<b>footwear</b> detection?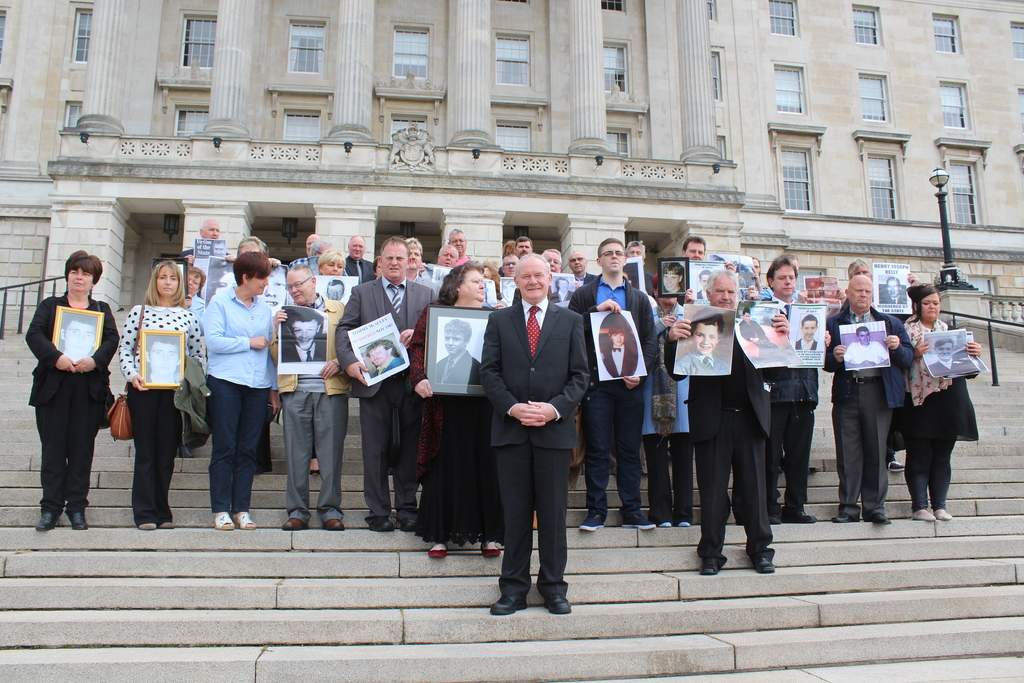
(x1=911, y1=511, x2=934, y2=521)
